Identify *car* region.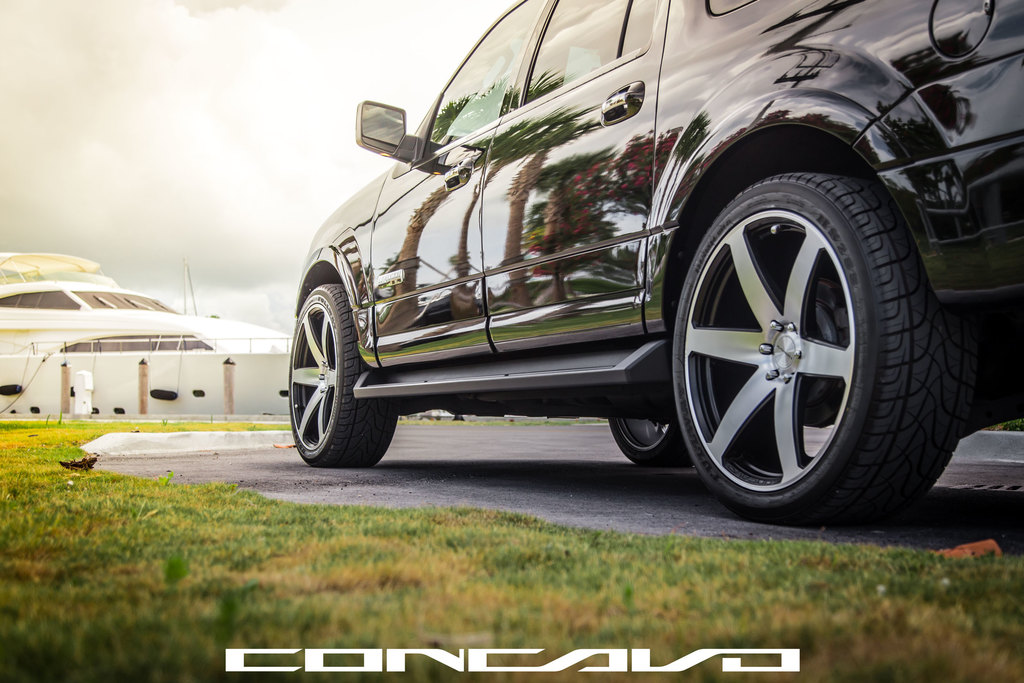
Region: 280,0,1023,523.
